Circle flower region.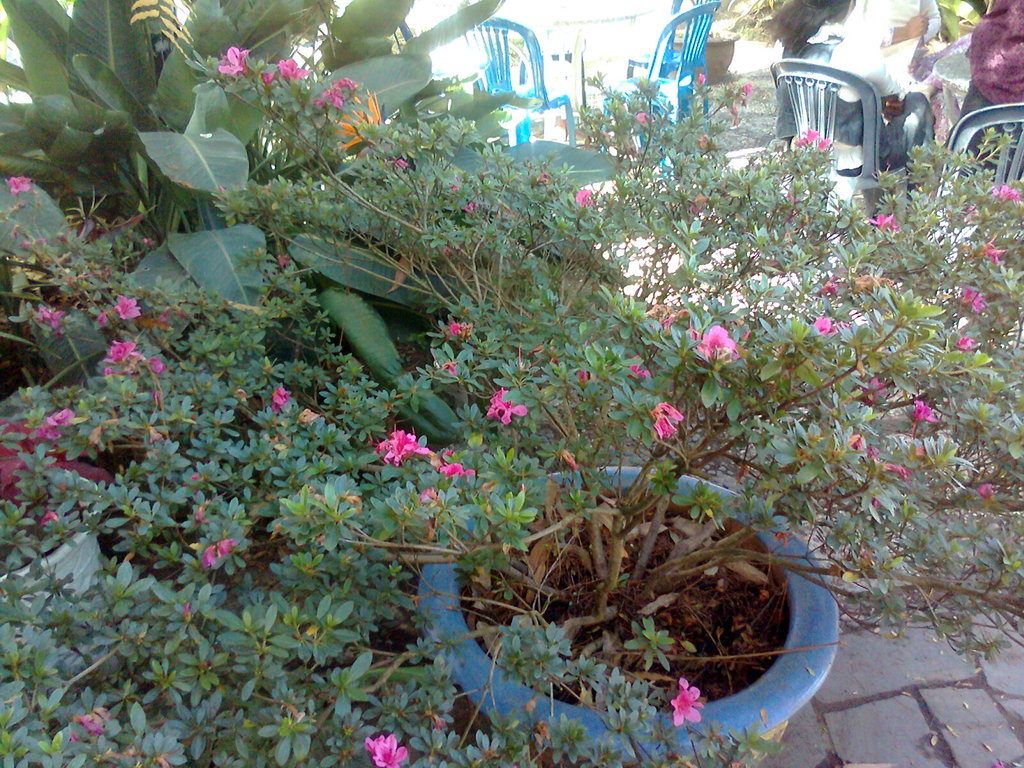
Region: 734 82 753 97.
